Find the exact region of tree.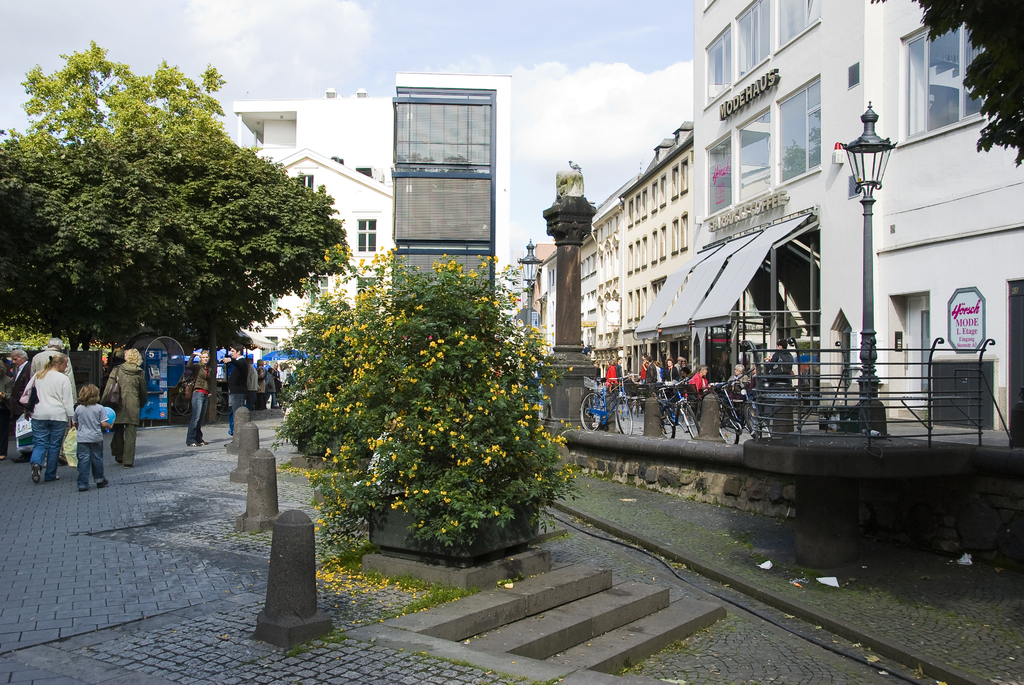
Exact region: bbox(877, 0, 1023, 177).
